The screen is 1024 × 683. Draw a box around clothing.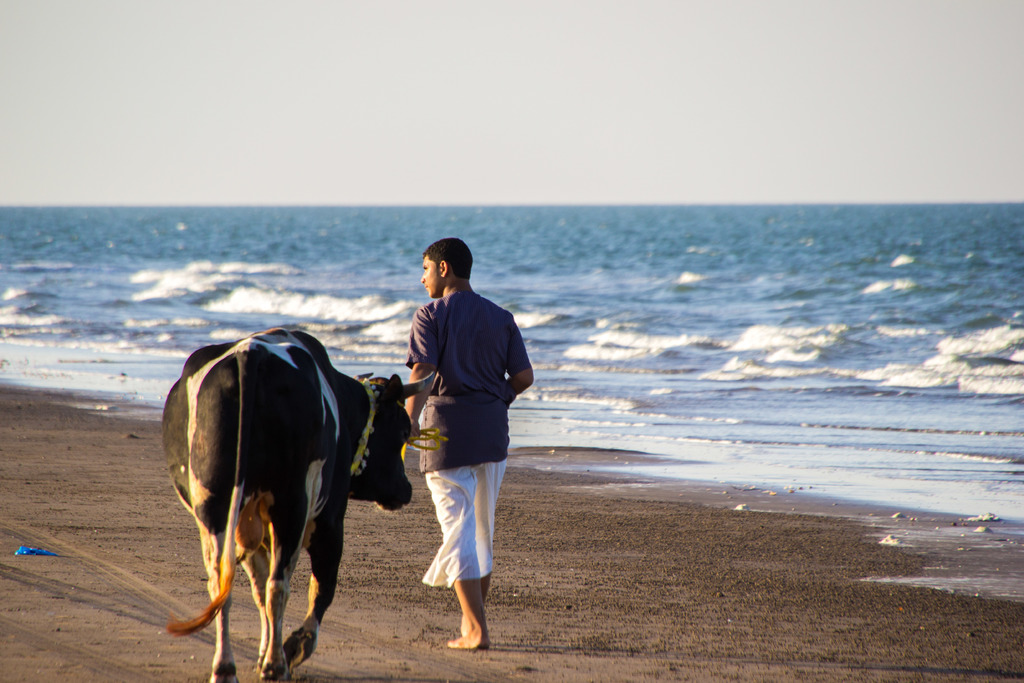
[x1=413, y1=289, x2=534, y2=597].
